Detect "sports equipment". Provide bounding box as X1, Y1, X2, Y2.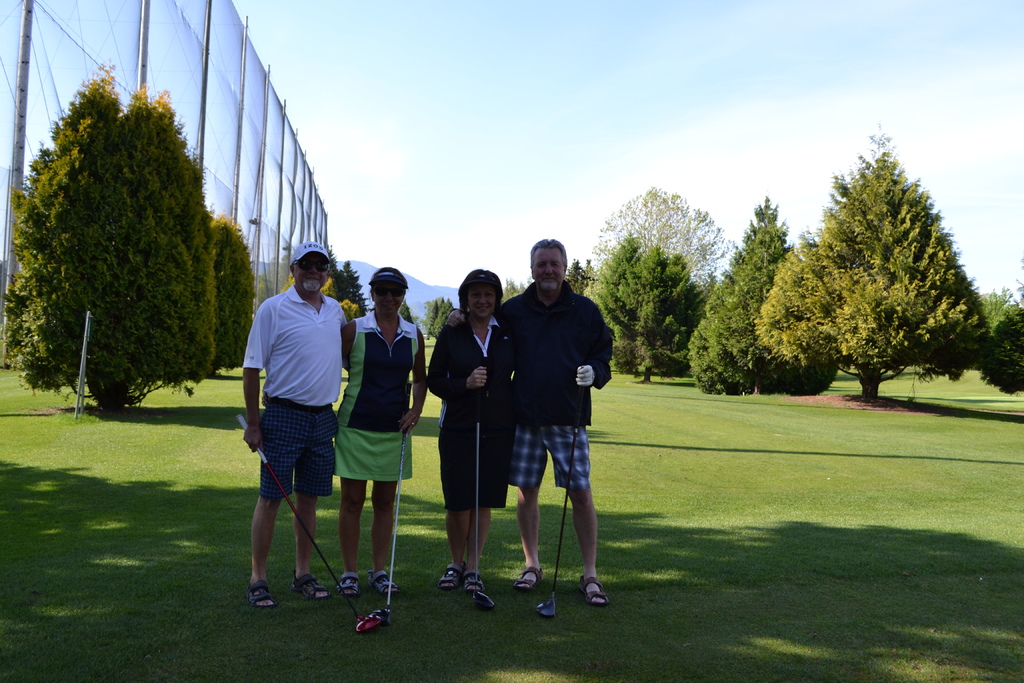
474, 384, 496, 610.
